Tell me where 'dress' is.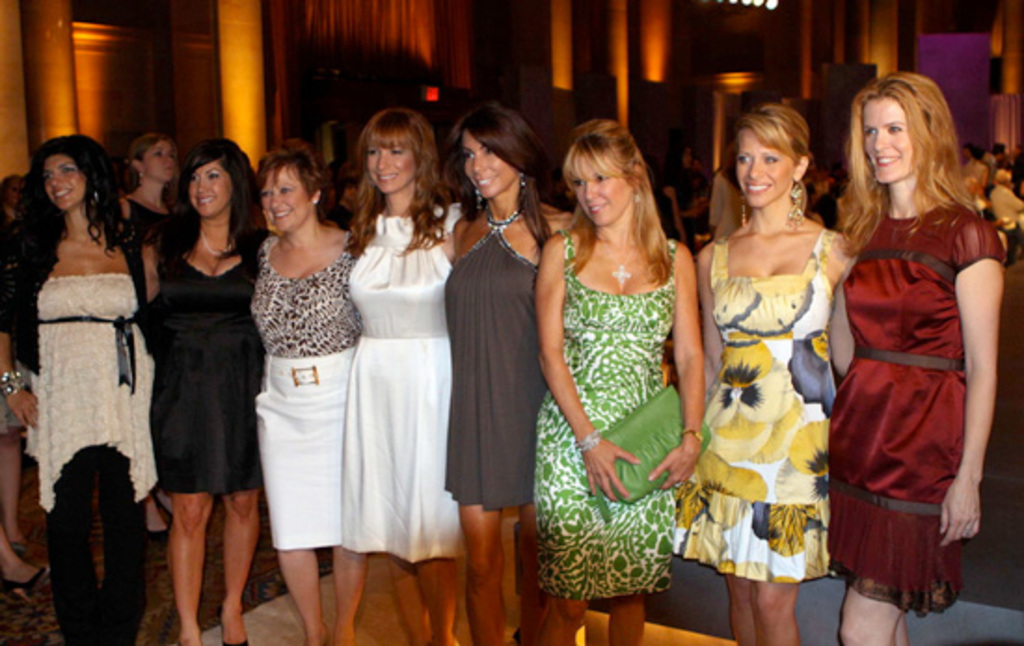
'dress' is at 441,201,547,510.
